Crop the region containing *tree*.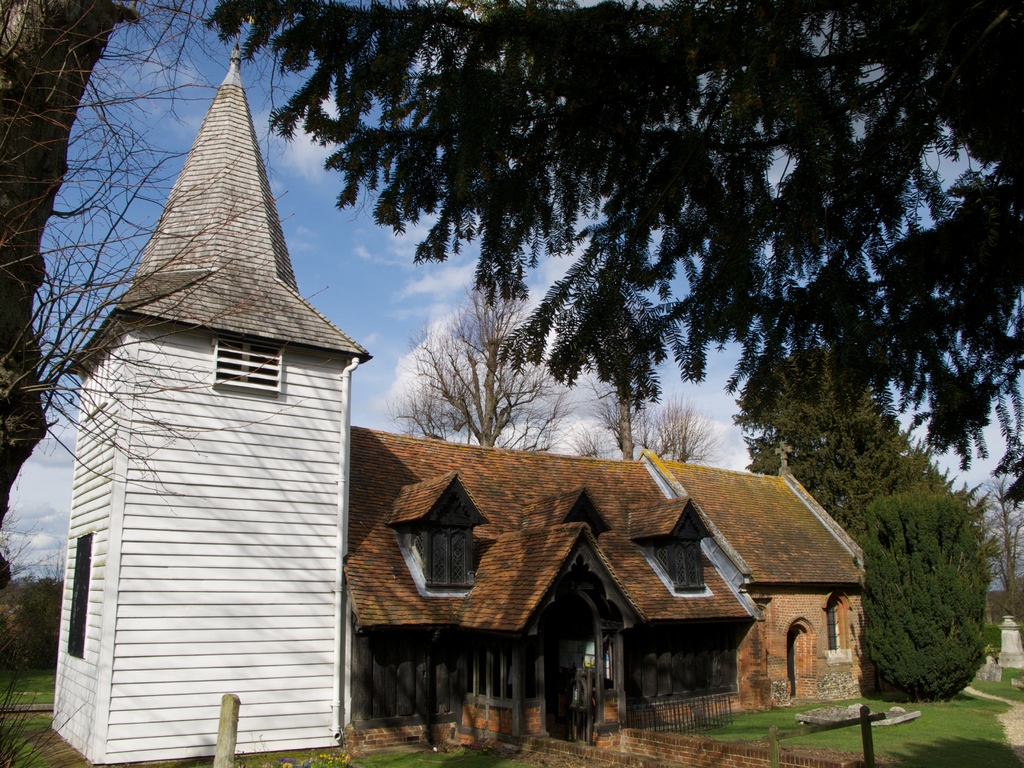
Crop region: bbox=(0, 1, 340, 767).
